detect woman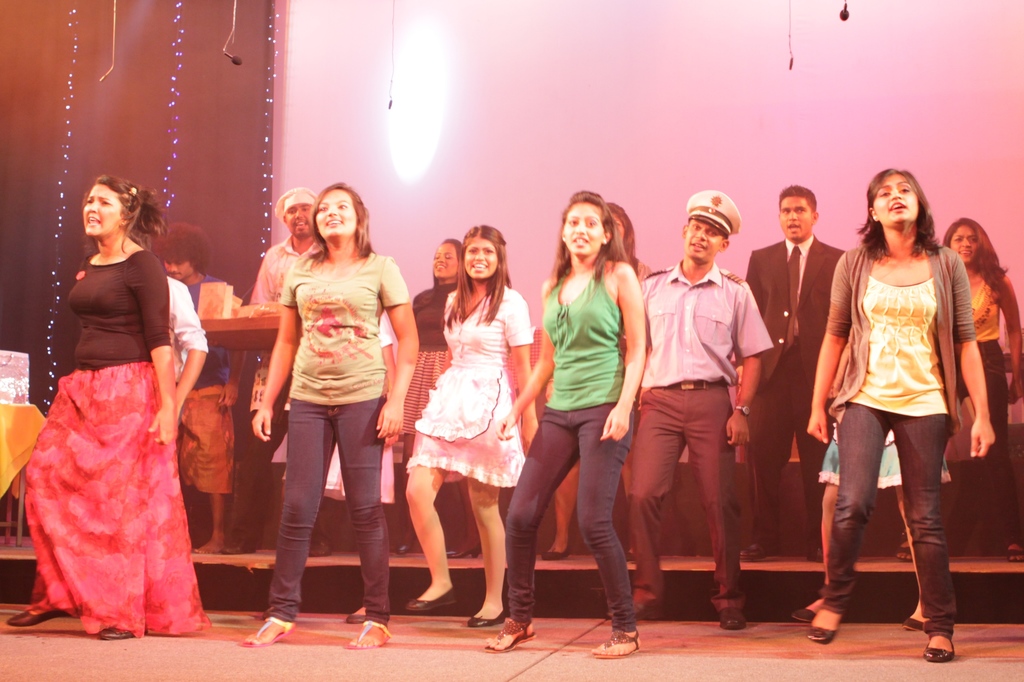
[x1=541, y1=199, x2=655, y2=561]
